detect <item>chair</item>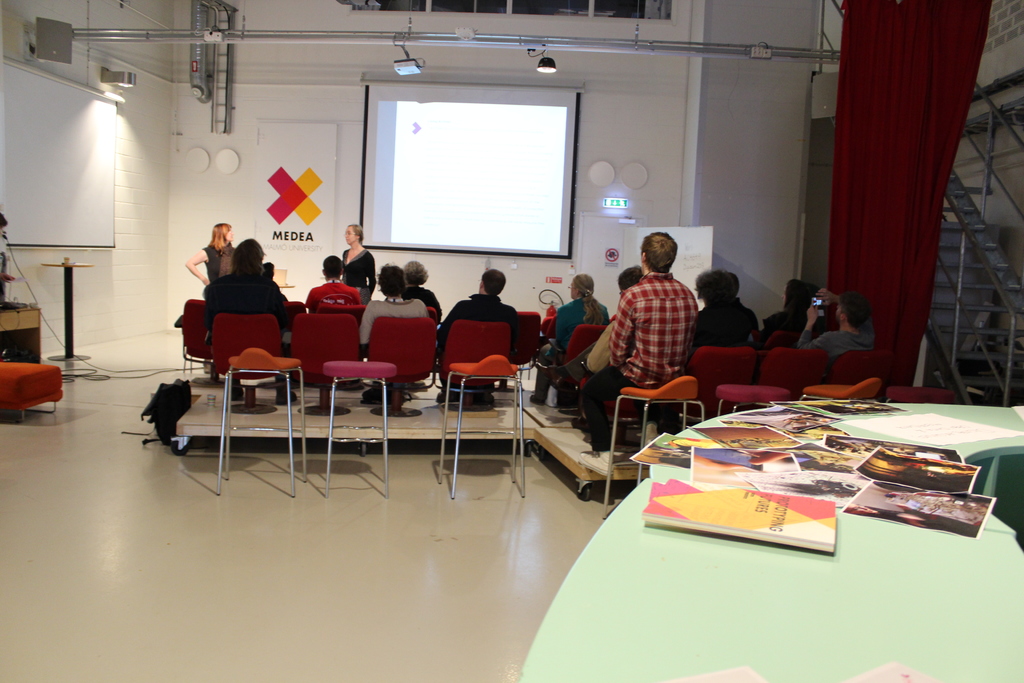
602,377,703,518
